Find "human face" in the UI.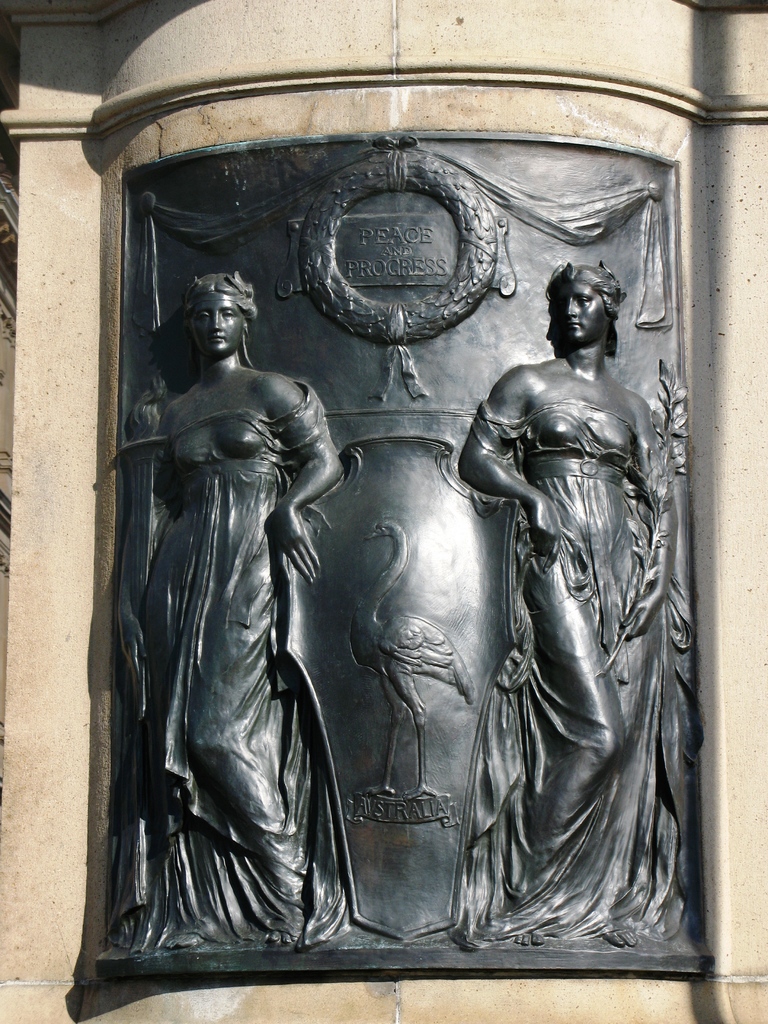
UI element at box(194, 288, 245, 351).
